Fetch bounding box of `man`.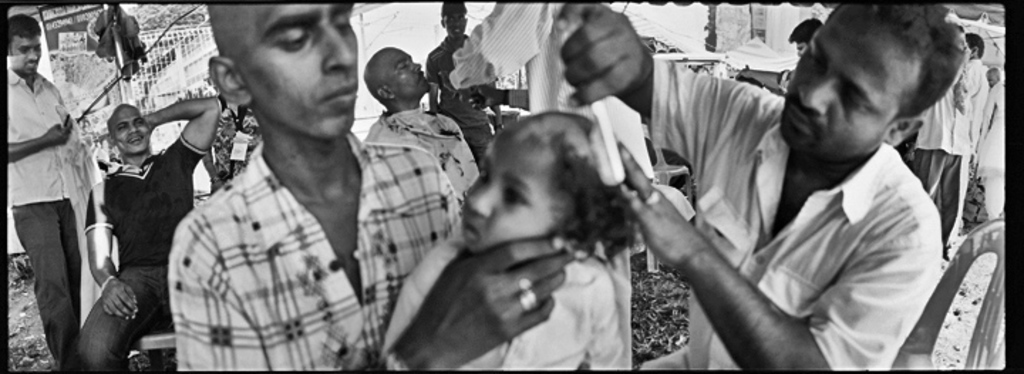
Bbox: region(94, 4, 144, 82).
